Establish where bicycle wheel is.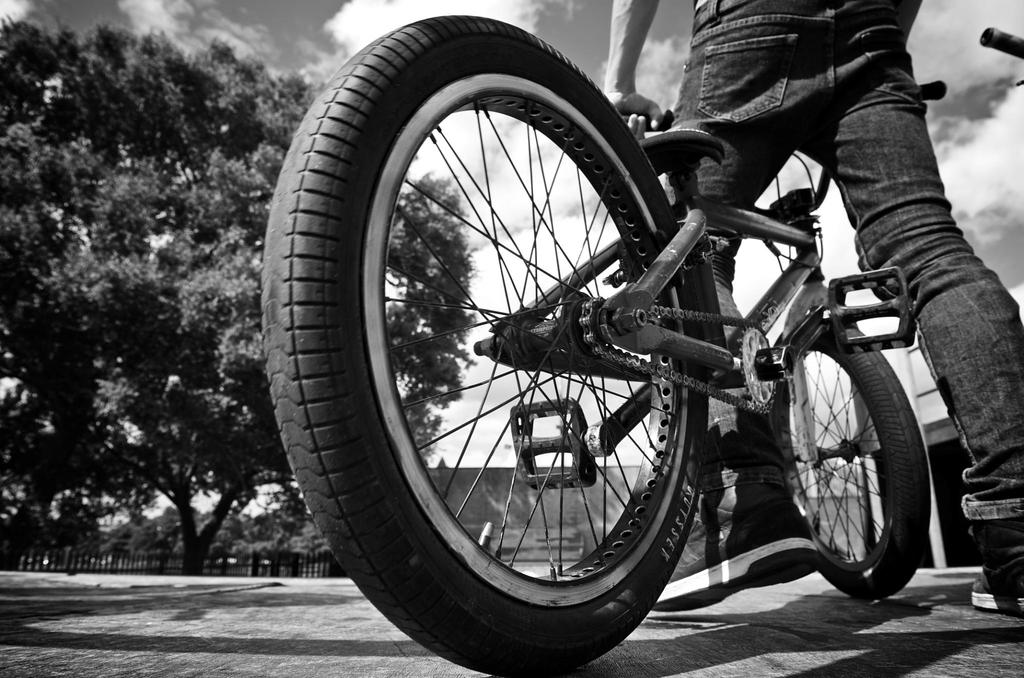
Established at x1=772, y1=315, x2=930, y2=601.
